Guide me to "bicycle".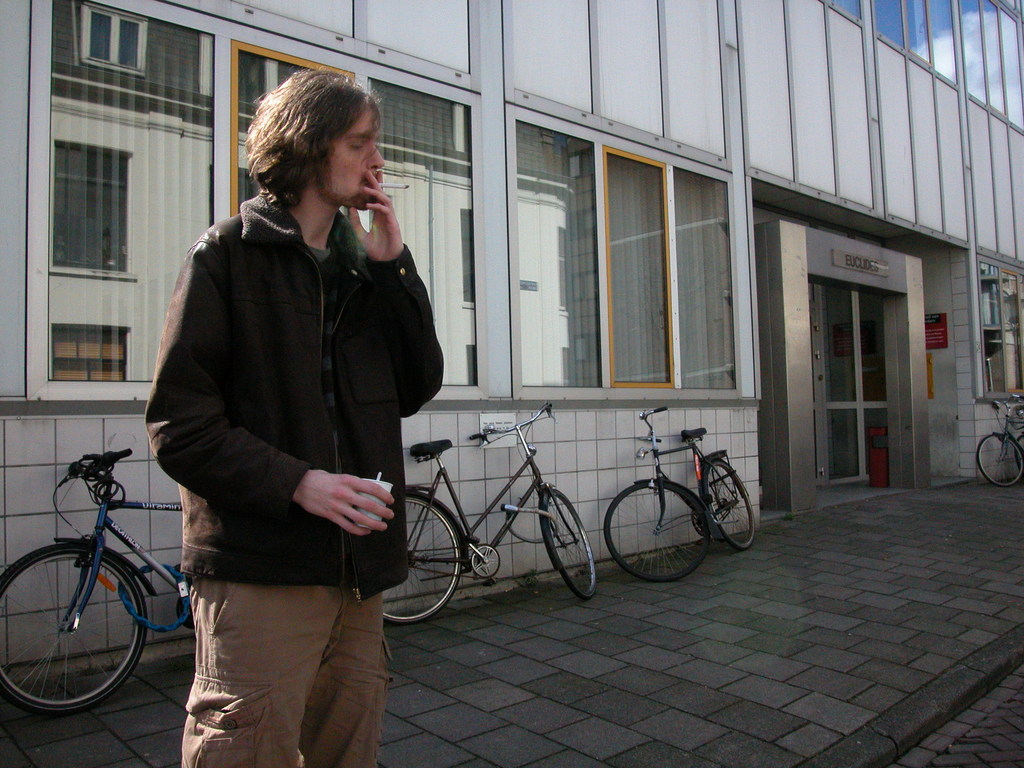
Guidance: bbox=[975, 392, 1023, 487].
